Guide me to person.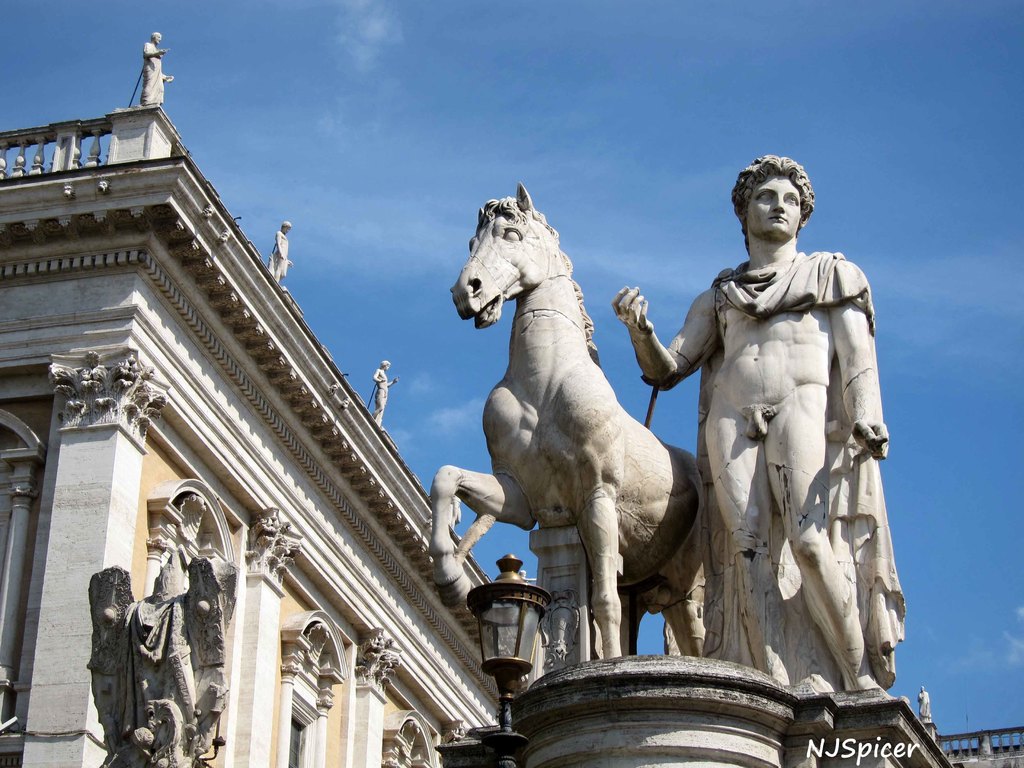
Guidance: 915,683,931,723.
